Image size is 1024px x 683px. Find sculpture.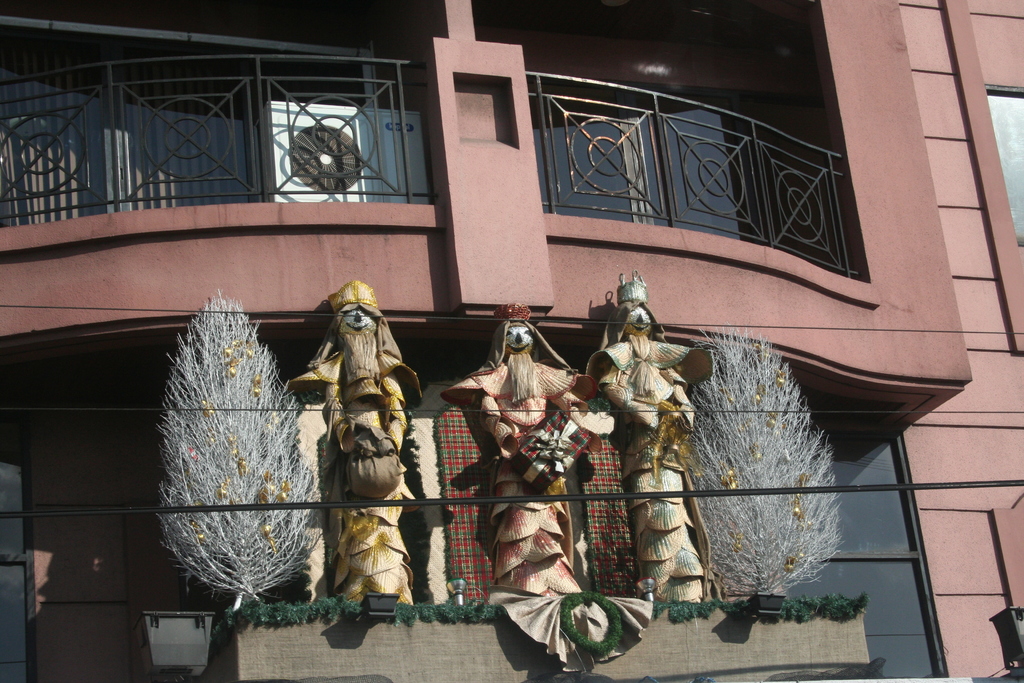
box(582, 286, 725, 605).
